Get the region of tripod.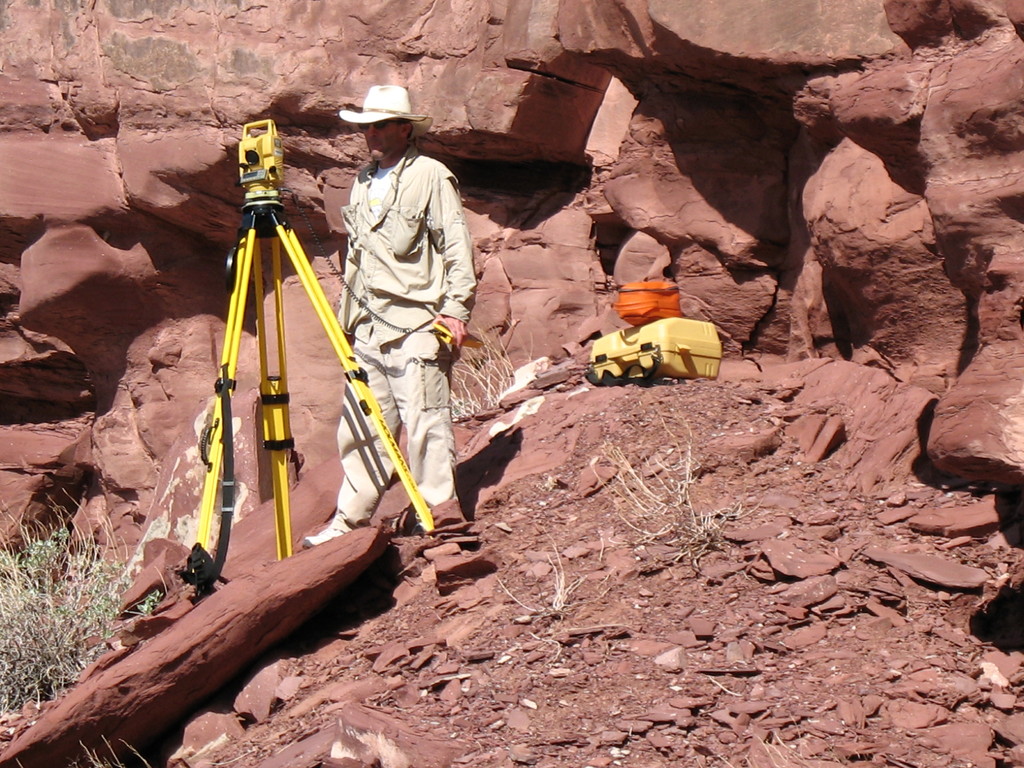
select_region(180, 191, 436, 600).
